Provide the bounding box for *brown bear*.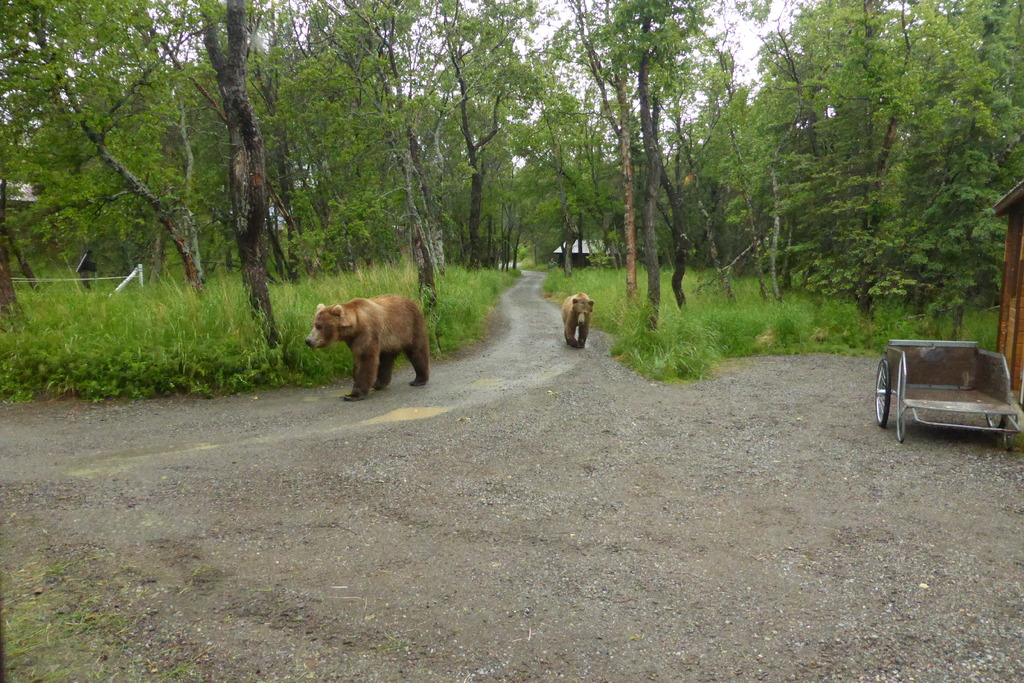
BBox(303, 292, 429, 403).
